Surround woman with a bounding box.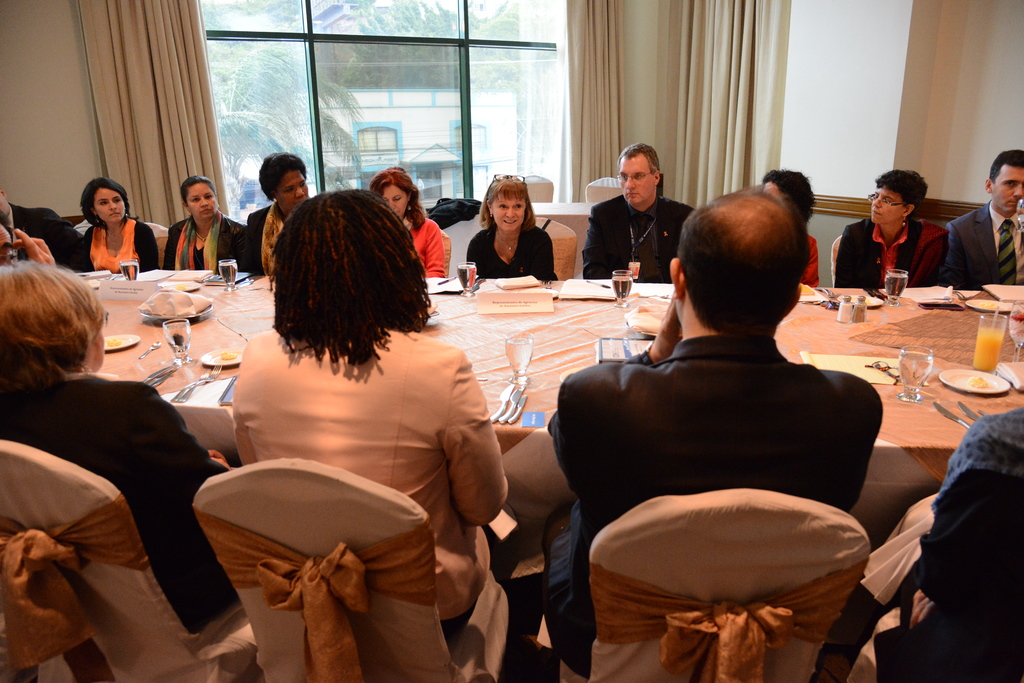
[751, 167, 820, 287].
